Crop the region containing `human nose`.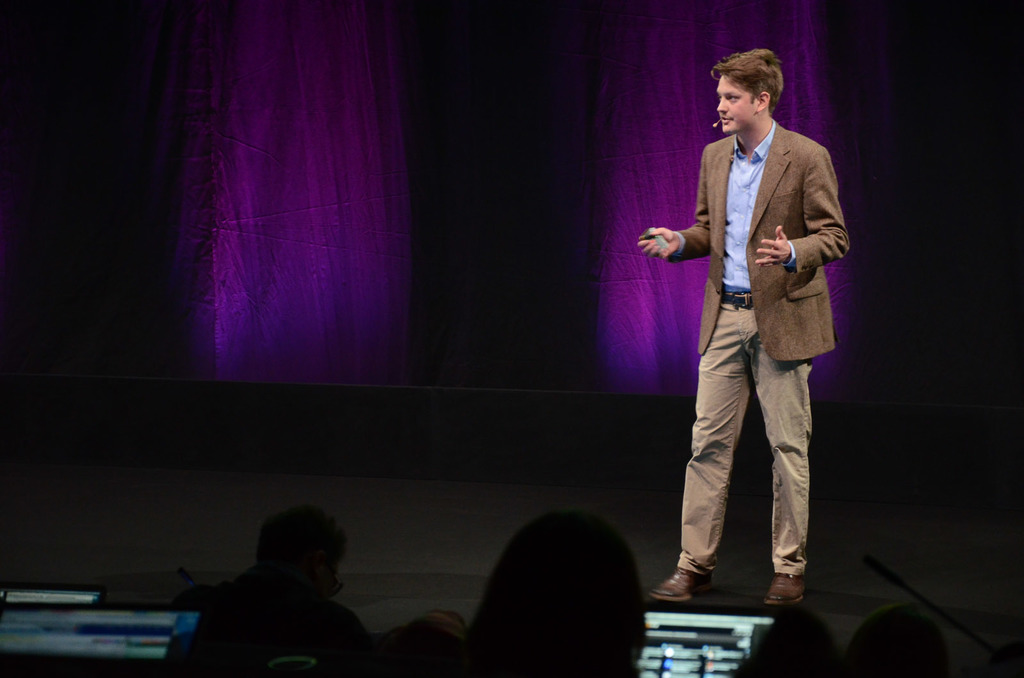
Crop region: l=718, t=95, r=725, b=112.
